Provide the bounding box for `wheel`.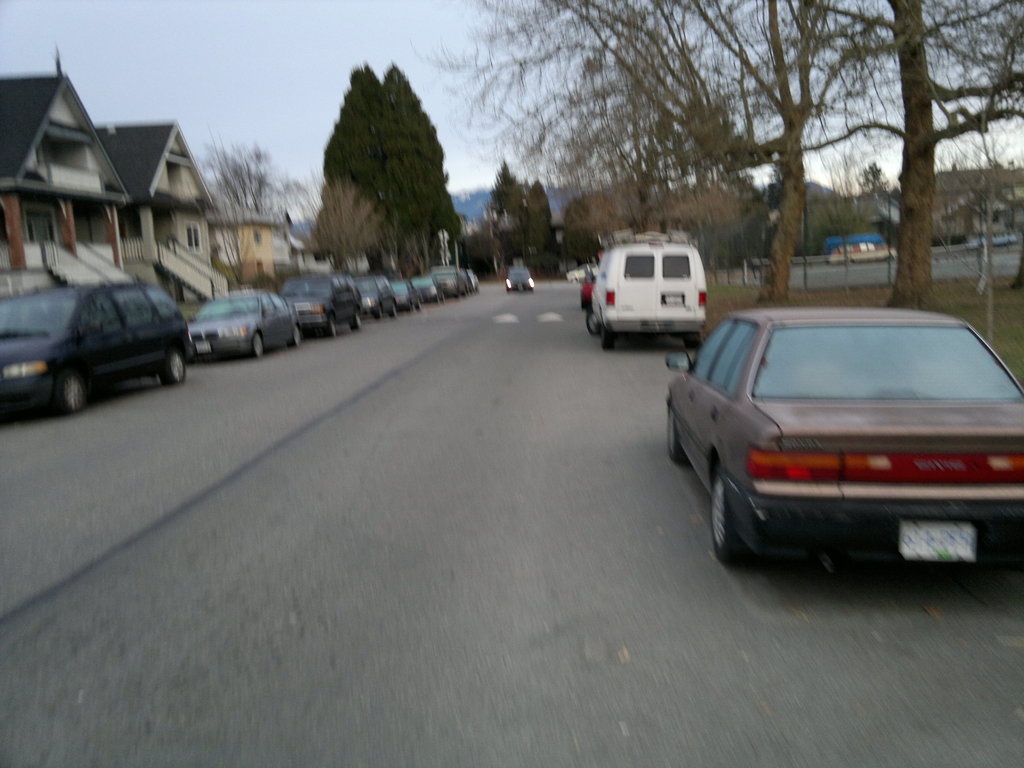
x1=597, y1=321, x2=614, y2=358.
